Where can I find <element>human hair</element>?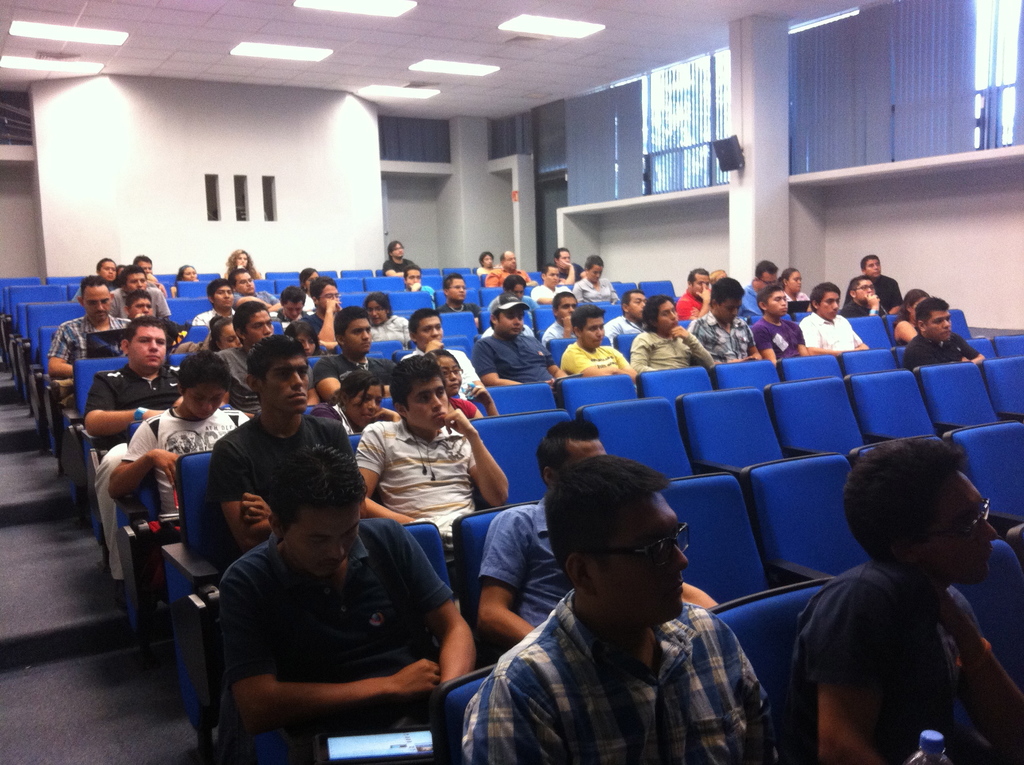
You can find it at pyautogui.locateOnScreen(440, 349, 461, 371).
